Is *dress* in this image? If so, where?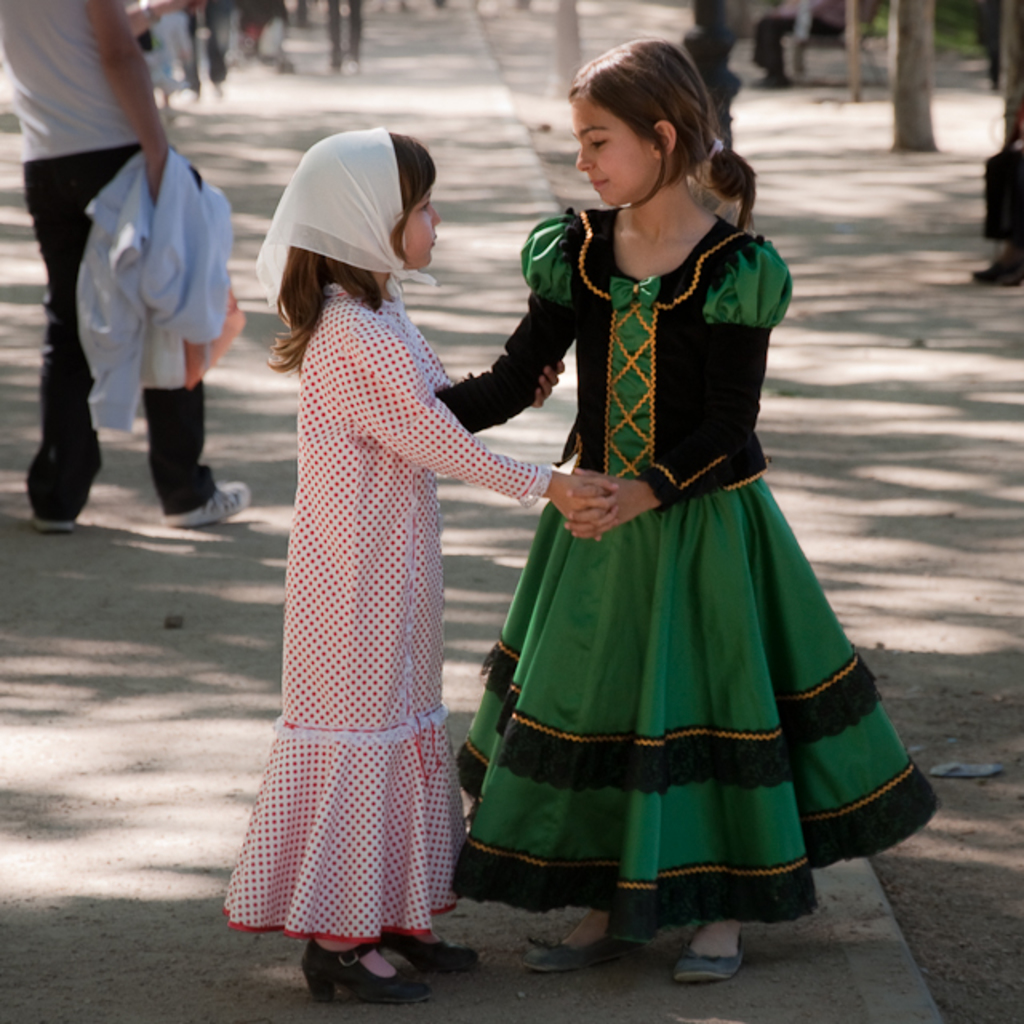
Yes, at 434:208:939:926.
